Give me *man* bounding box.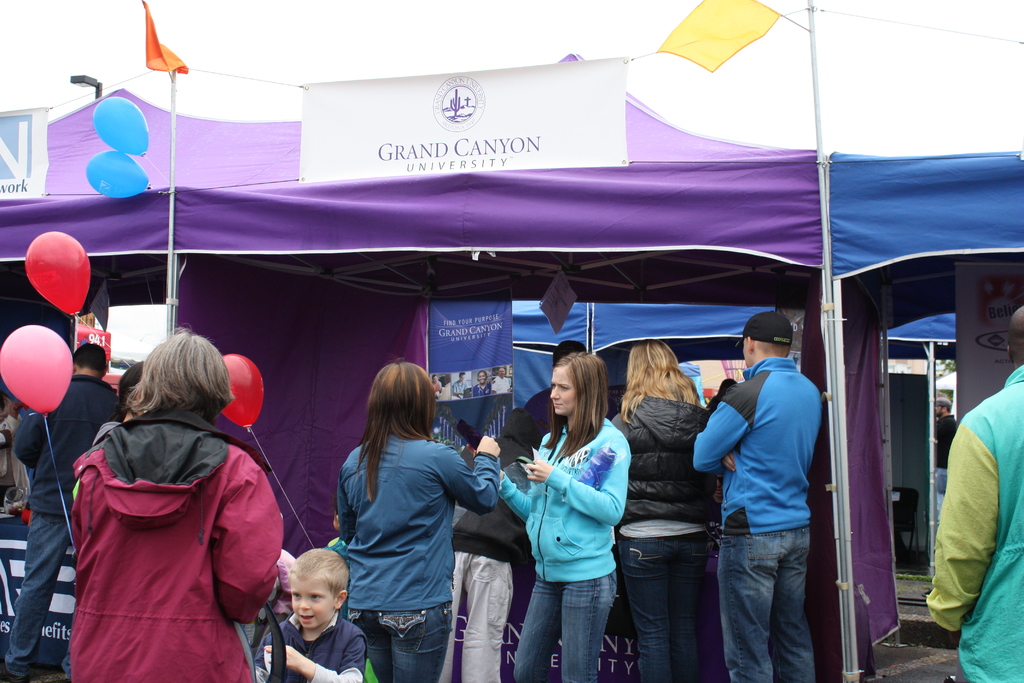
[922, 306, 1023, 682].
